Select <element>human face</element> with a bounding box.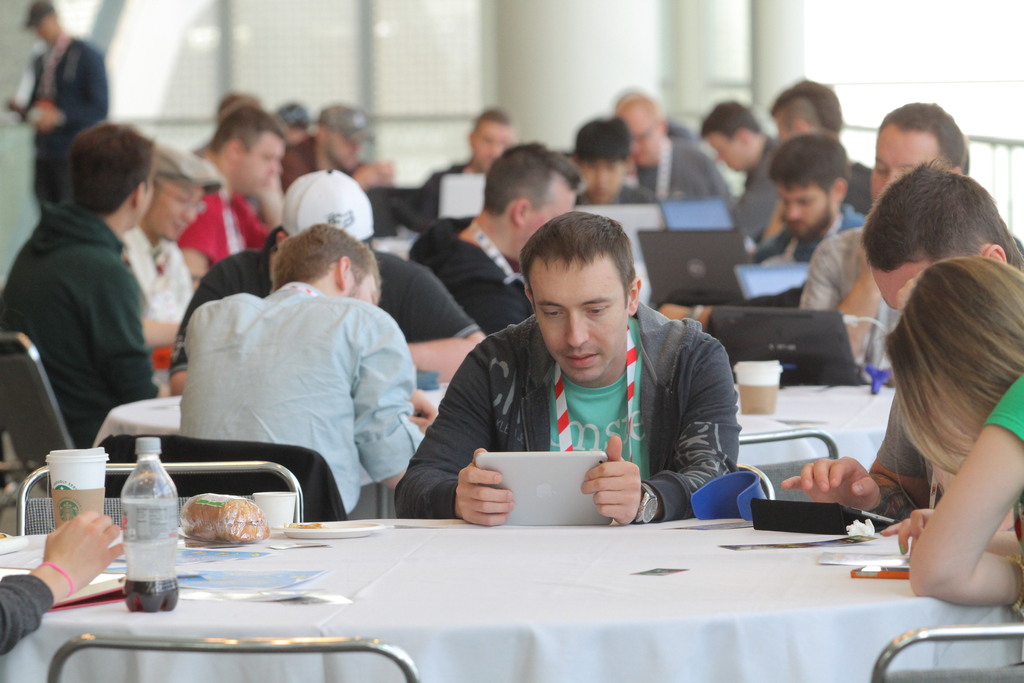
x1=474 y1=119 x2=520 y2=165.
